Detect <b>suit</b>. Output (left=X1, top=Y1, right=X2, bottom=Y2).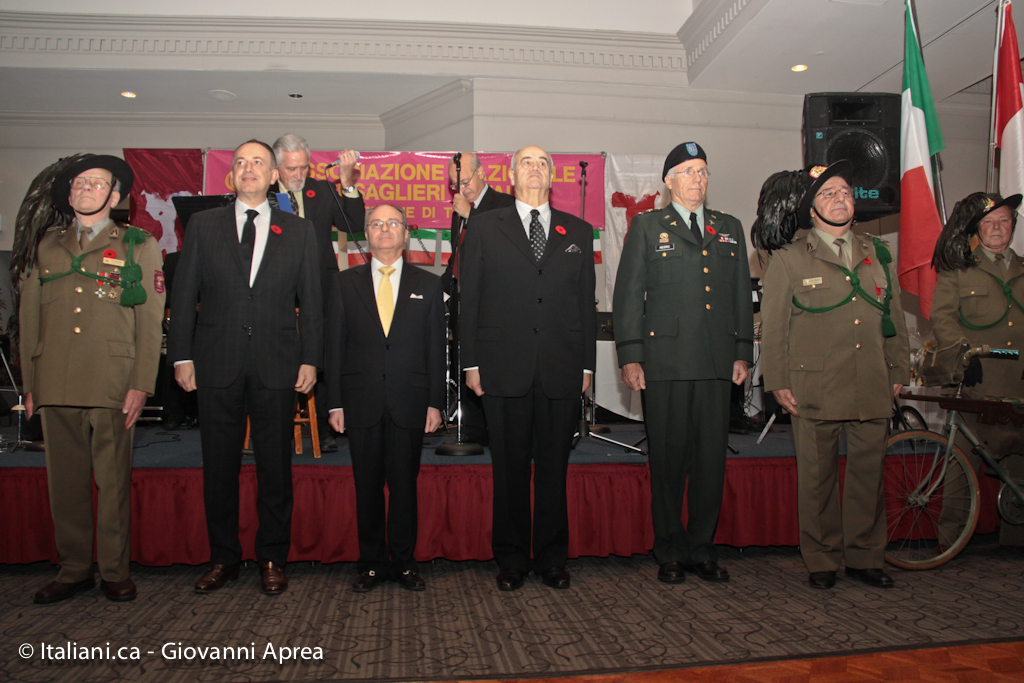
(left=441, top=187, right=511, bottom=441).
